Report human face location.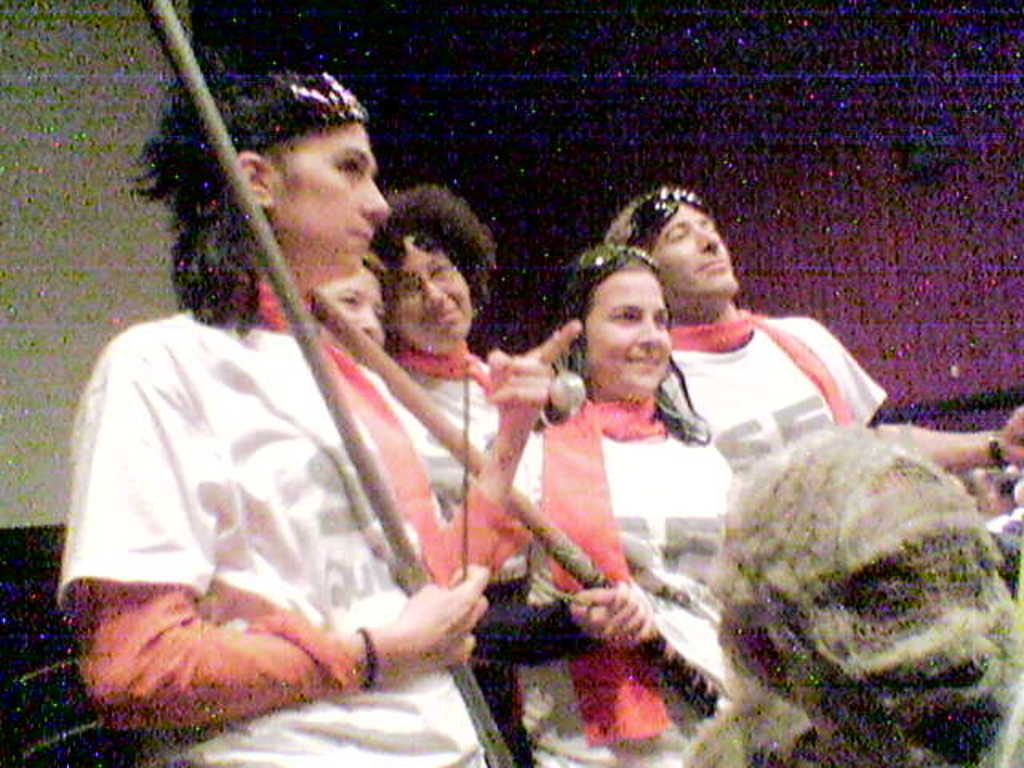
Report: [579, 267, 675, 397].
